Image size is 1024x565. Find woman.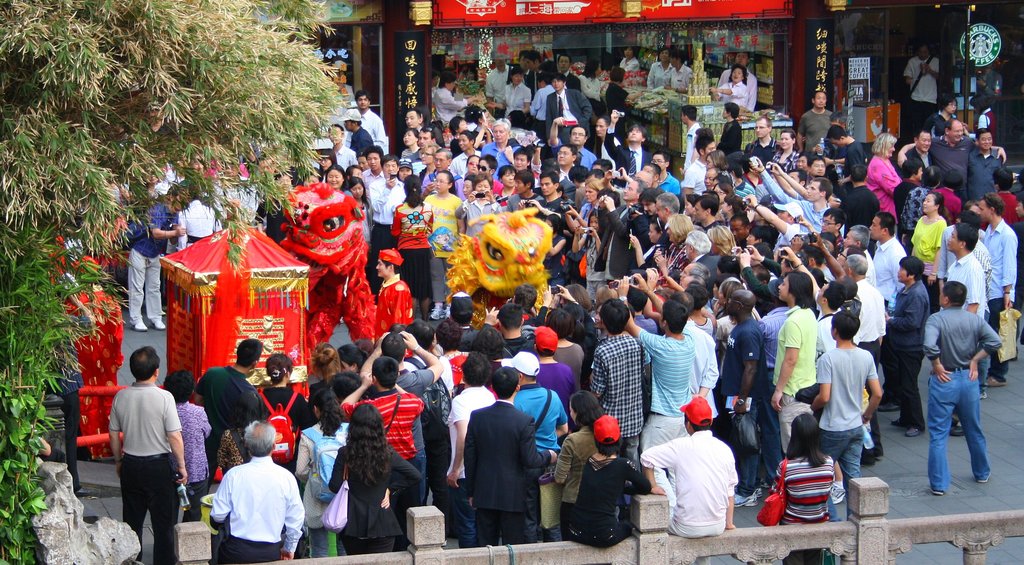
863 133 907 229.
